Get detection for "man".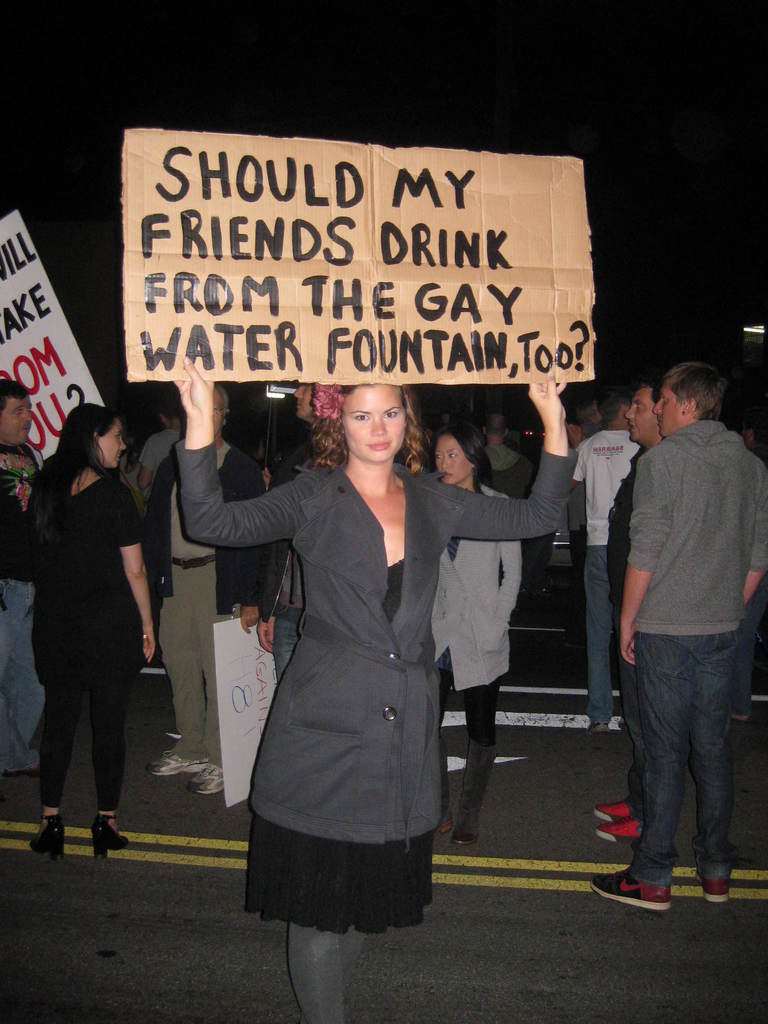
Detection: bbox(137, 398, 182, 515).
